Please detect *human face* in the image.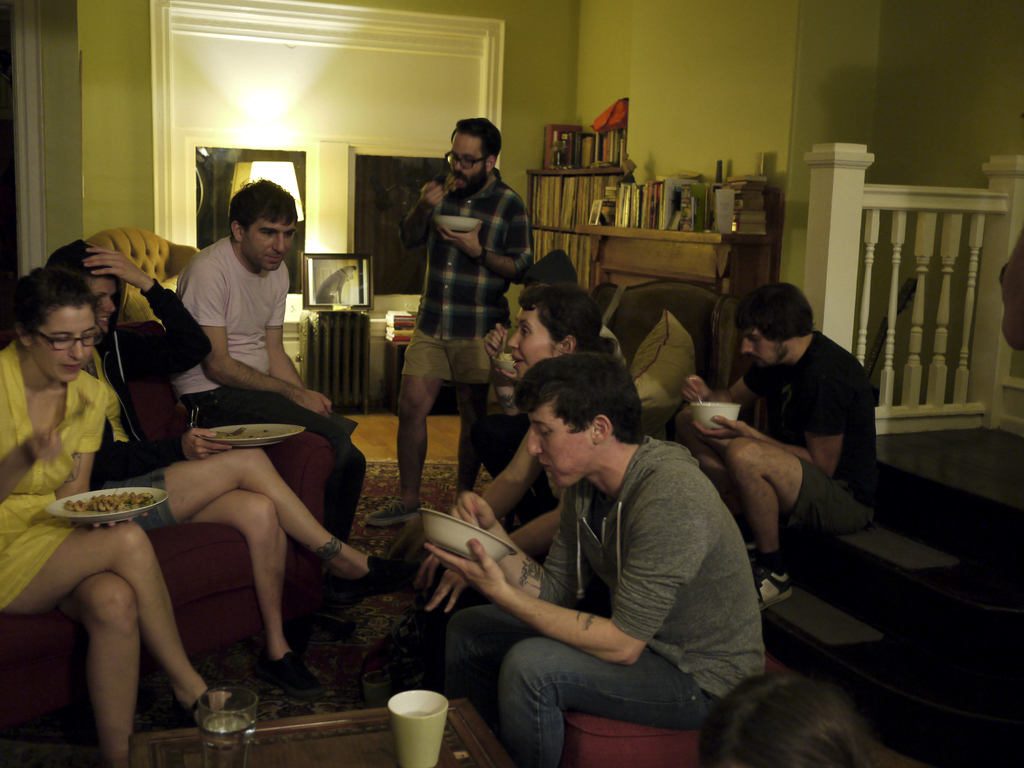
BBox(510, 307, 567, 383).
